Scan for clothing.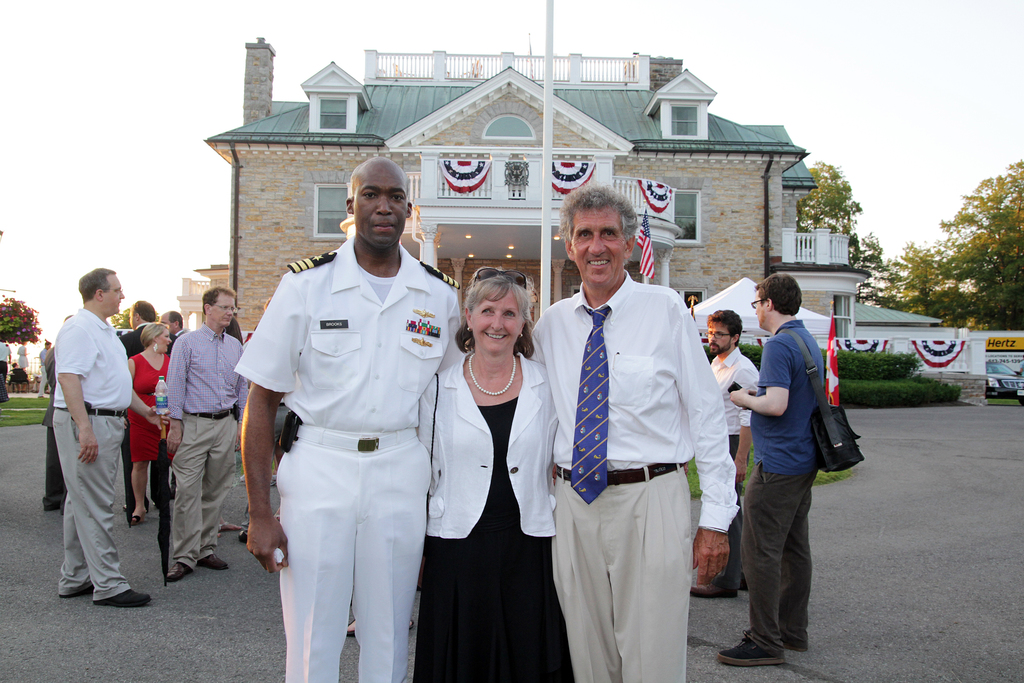
Scan result: bbox=[51, 304, 134, 604].
